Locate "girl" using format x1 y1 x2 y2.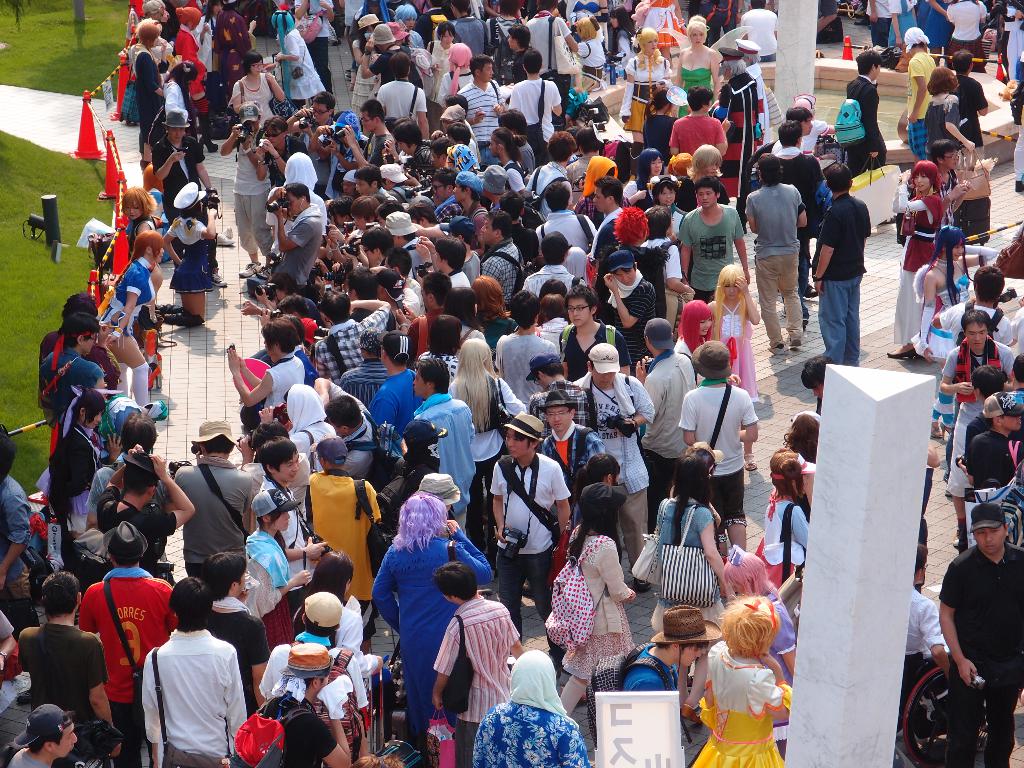
708 266 759 471.
